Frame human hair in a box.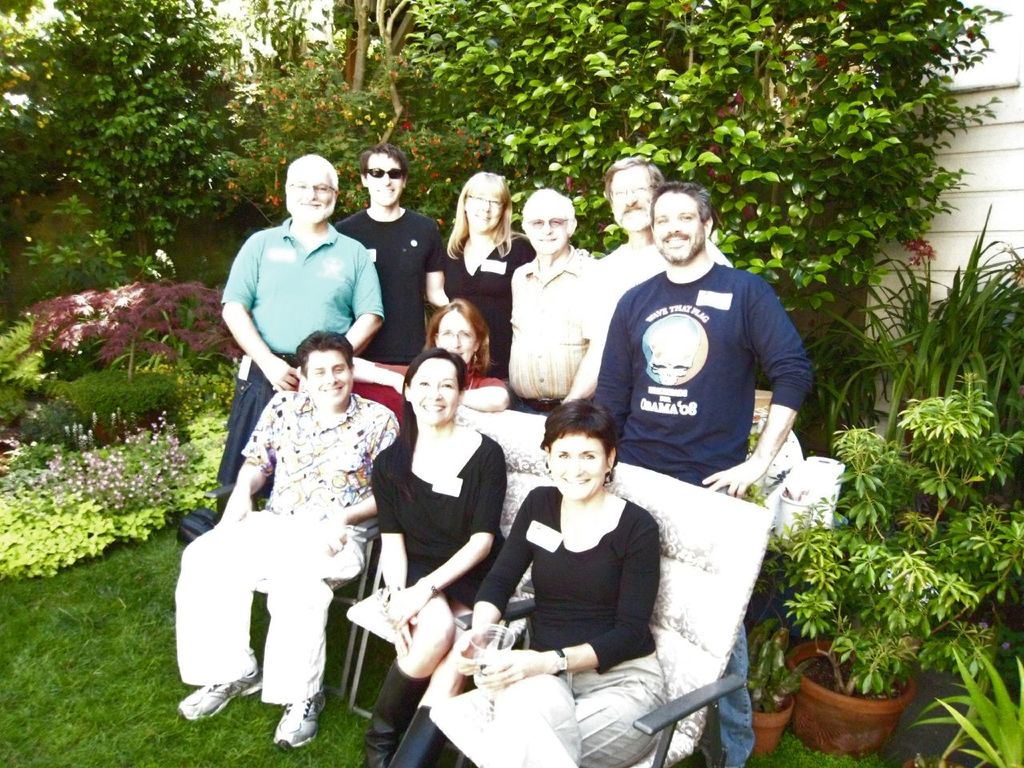
(left=605, top=154, right=668, bottom=206).
